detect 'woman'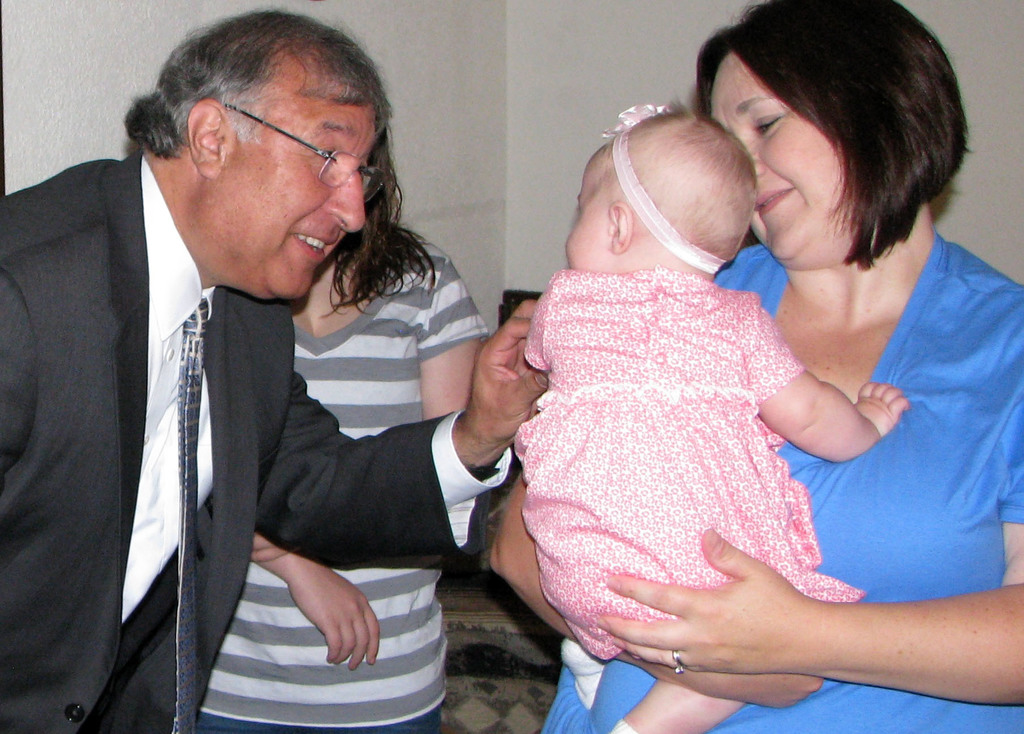
bbox=(196, 111, 485, 733)
